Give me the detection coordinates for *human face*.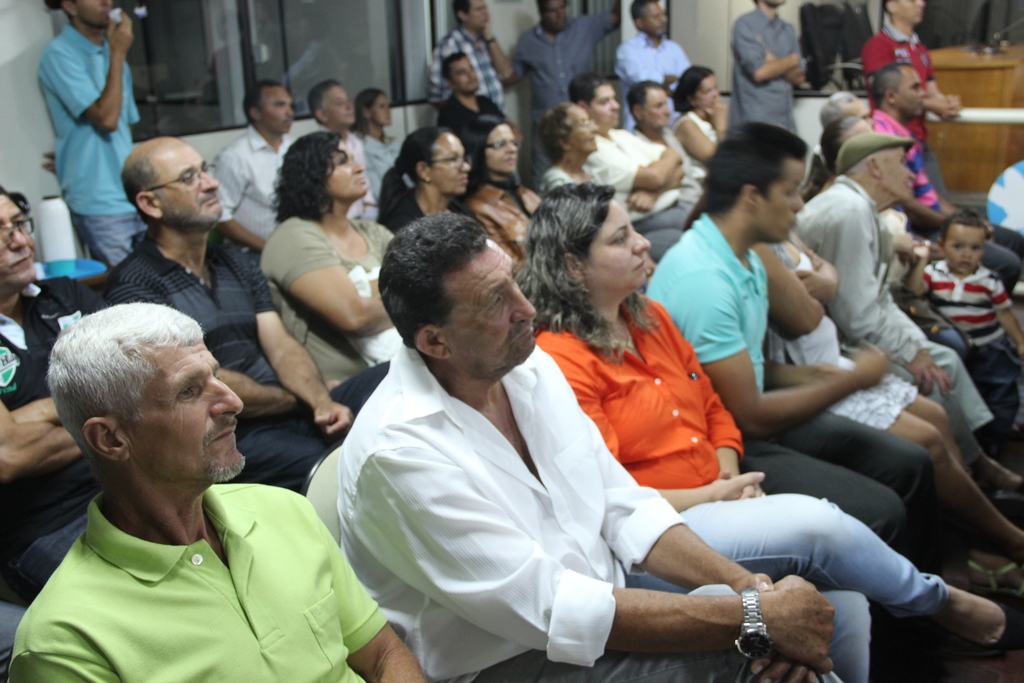
bbox(320, 84, 351, 128).
